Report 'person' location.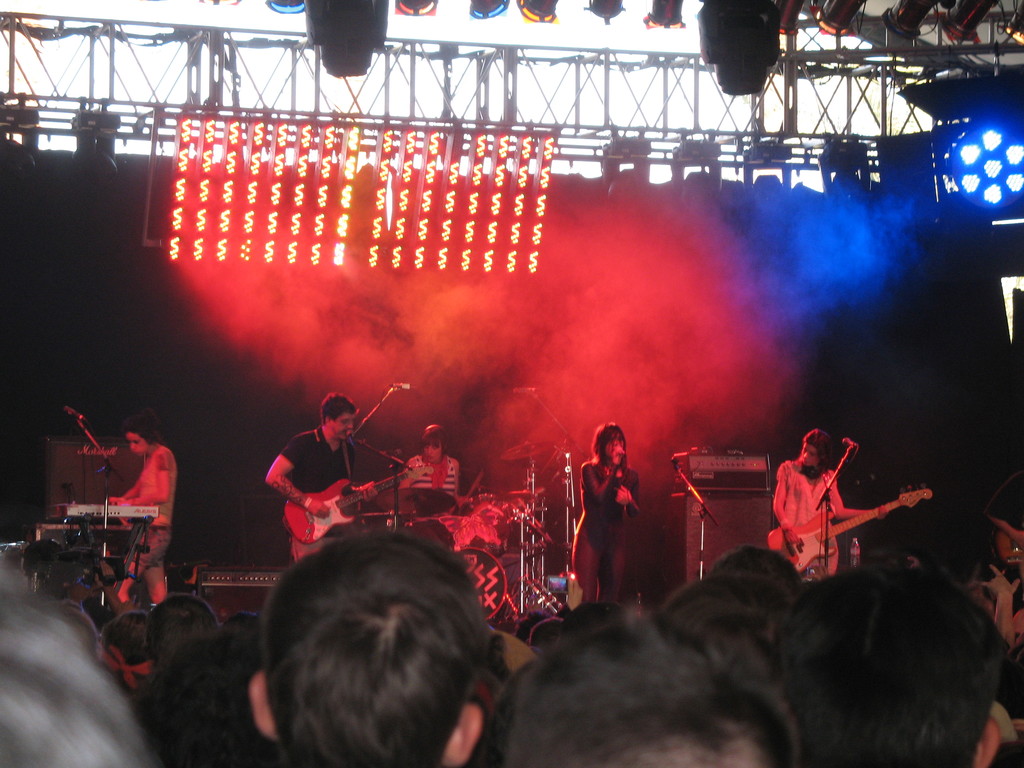
Report: bbox=(220, 609, 271, 701).
